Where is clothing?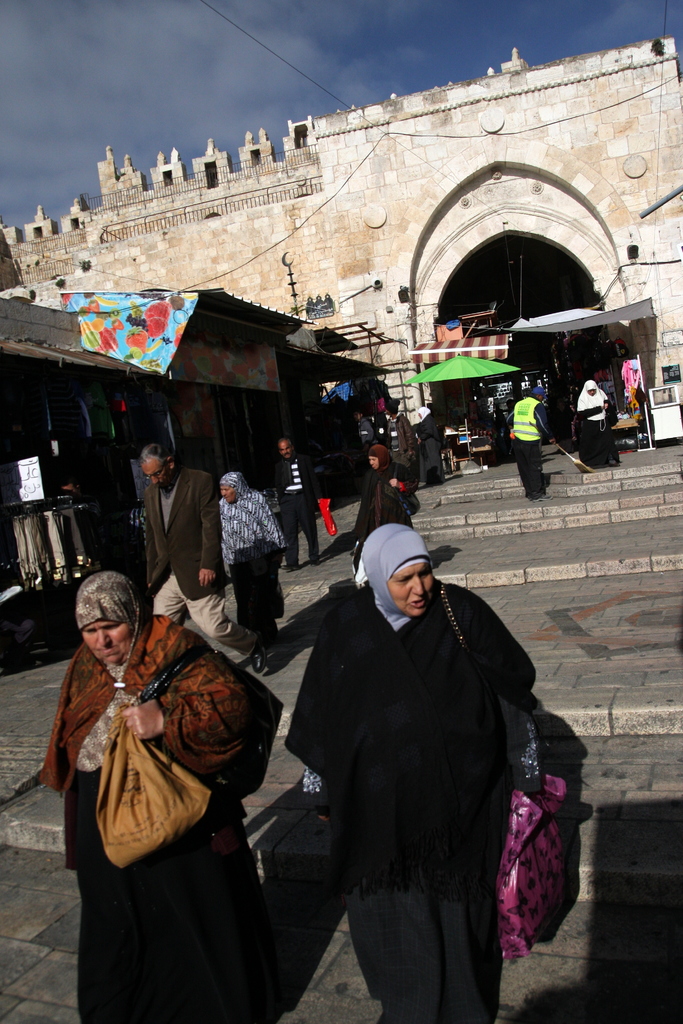
216, 493, 288, 630.
